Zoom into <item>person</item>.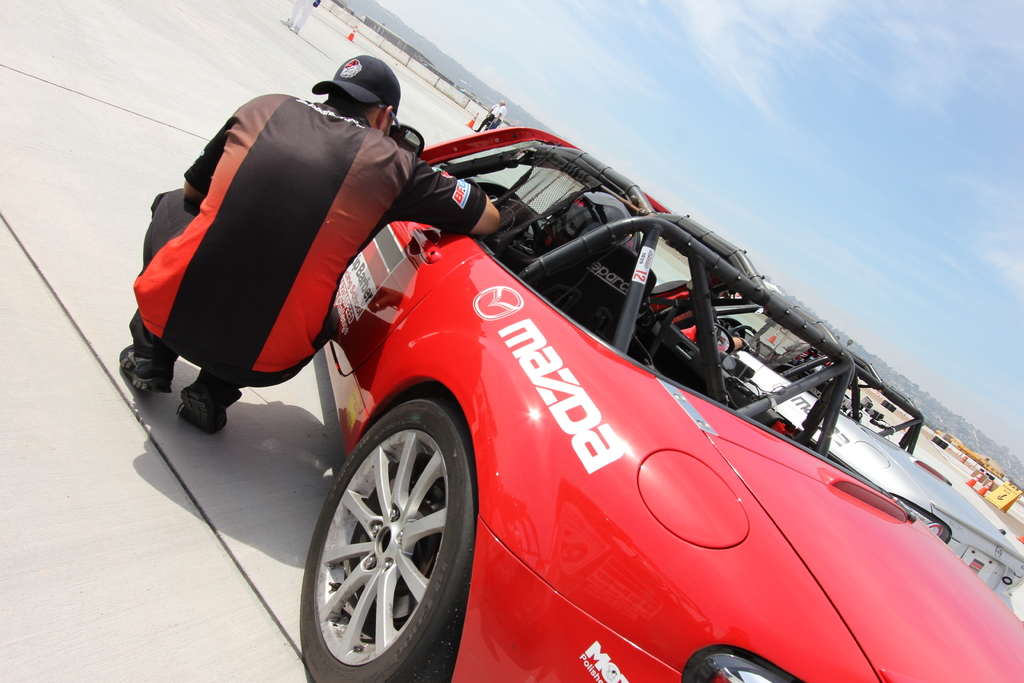
Zoom target: 113,49,507,446.
